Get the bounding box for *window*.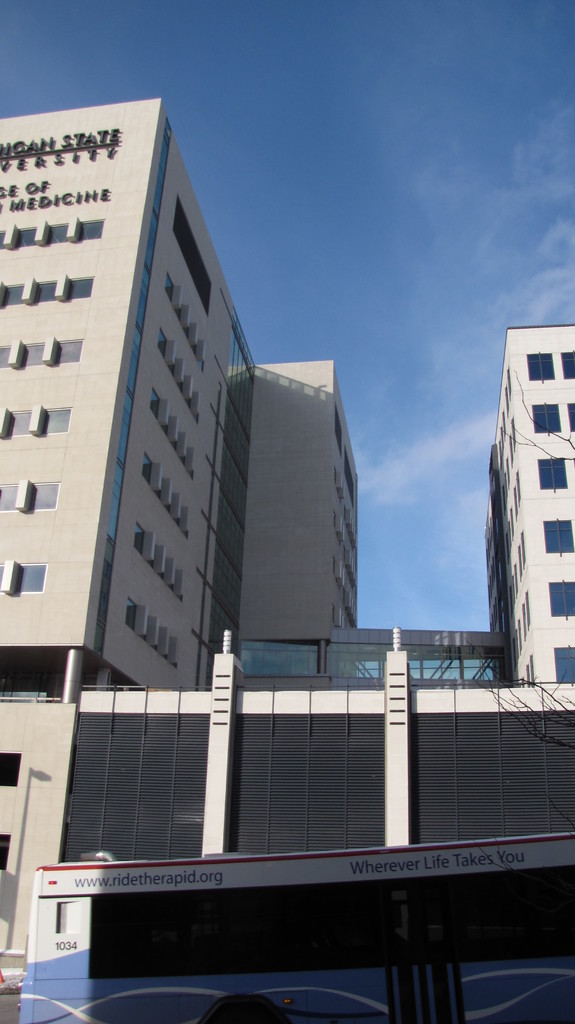
x1=0 y1=272 x2=96 y2=300.
